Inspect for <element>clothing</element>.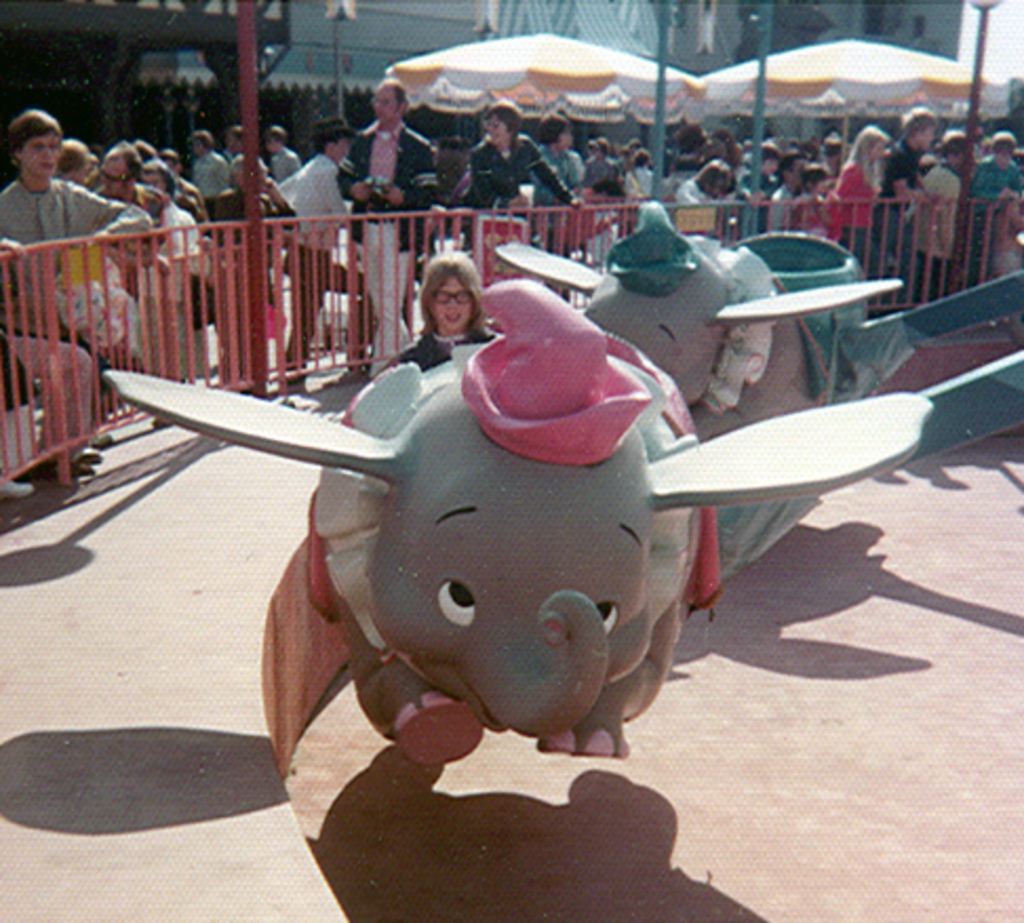
Inspection: bbox(851, 162, 877, 234).
